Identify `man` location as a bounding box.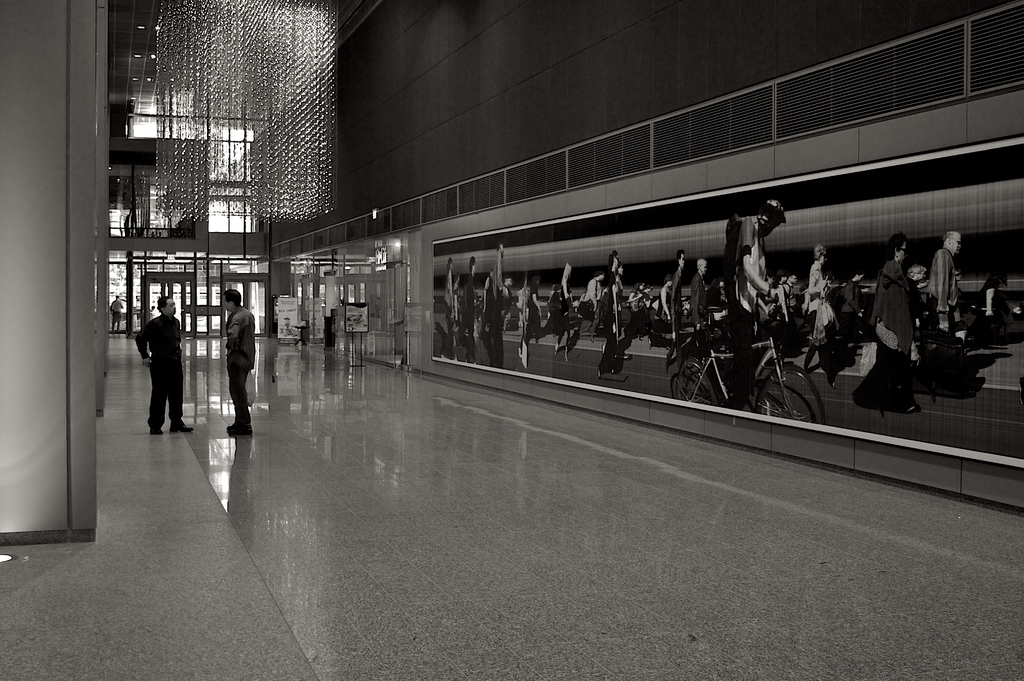
(842,270,868,338).
